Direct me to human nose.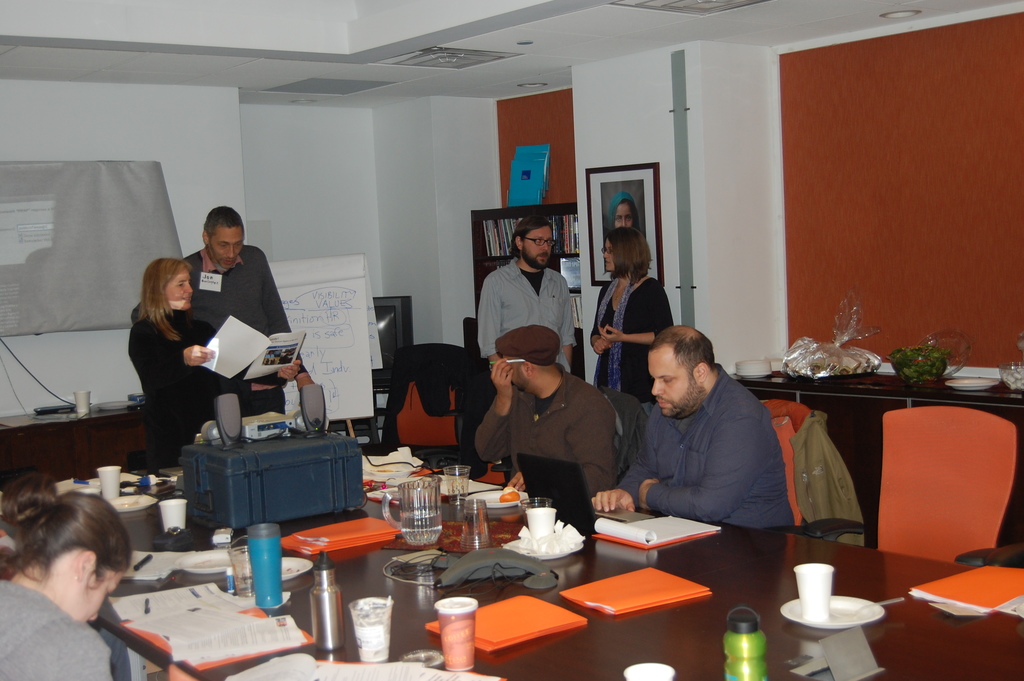
Direction: x1=602 y1=250 x2=607 y2=258.
